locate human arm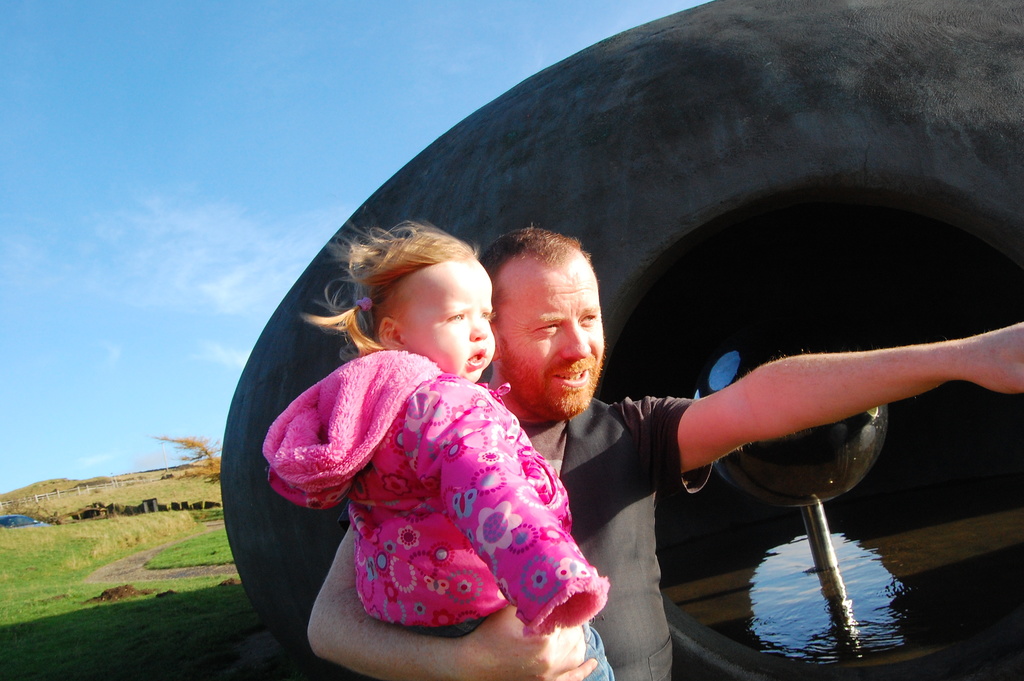
303, 509, 617, 678
